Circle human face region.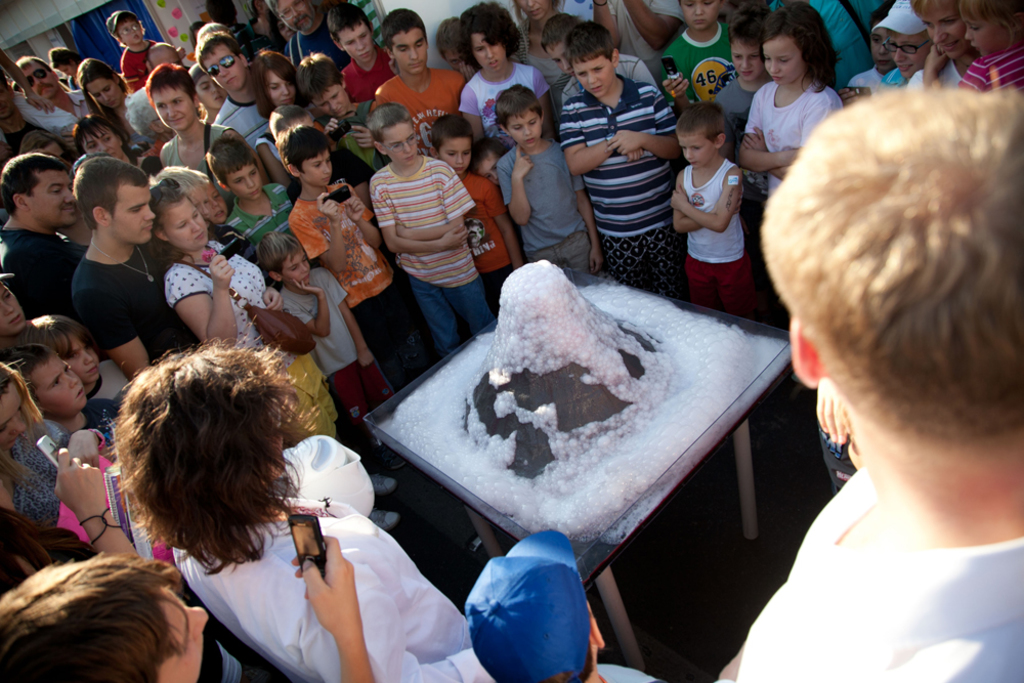
Region: rect(33, 362, 86, 412).
